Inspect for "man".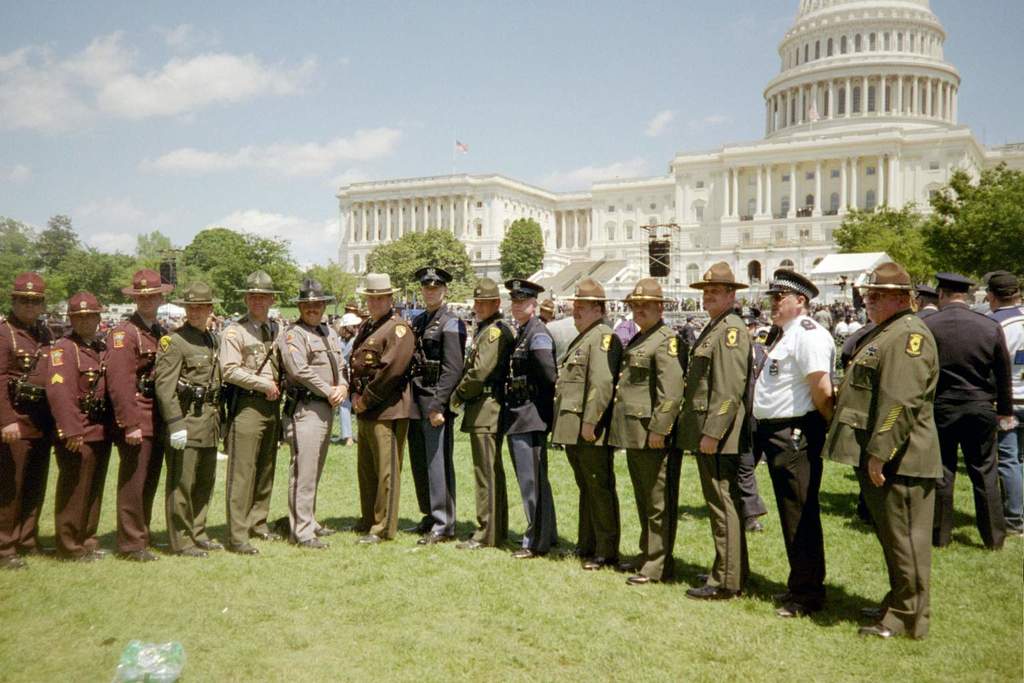
Inspection: x1=220 y1=259 x2=289 y2=568.
